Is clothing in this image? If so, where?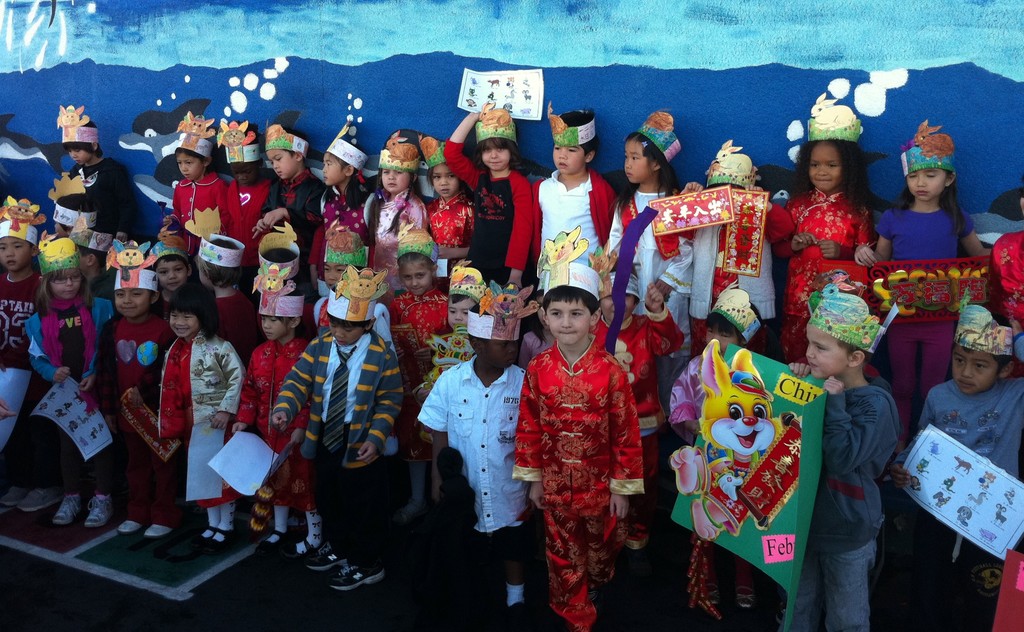
Yes, at pyautogui.locateOnScreen(519, 297, 650, 599).
